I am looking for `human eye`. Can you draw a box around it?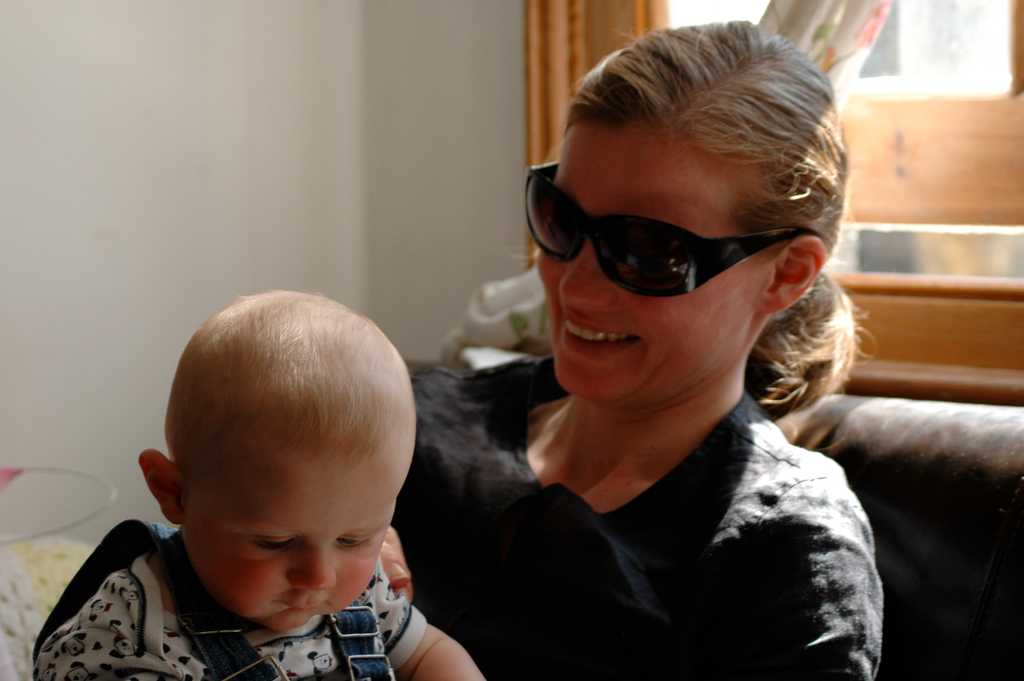
Sure, the bounding box is x1=334, y1=531, x2=375, y2=549.
